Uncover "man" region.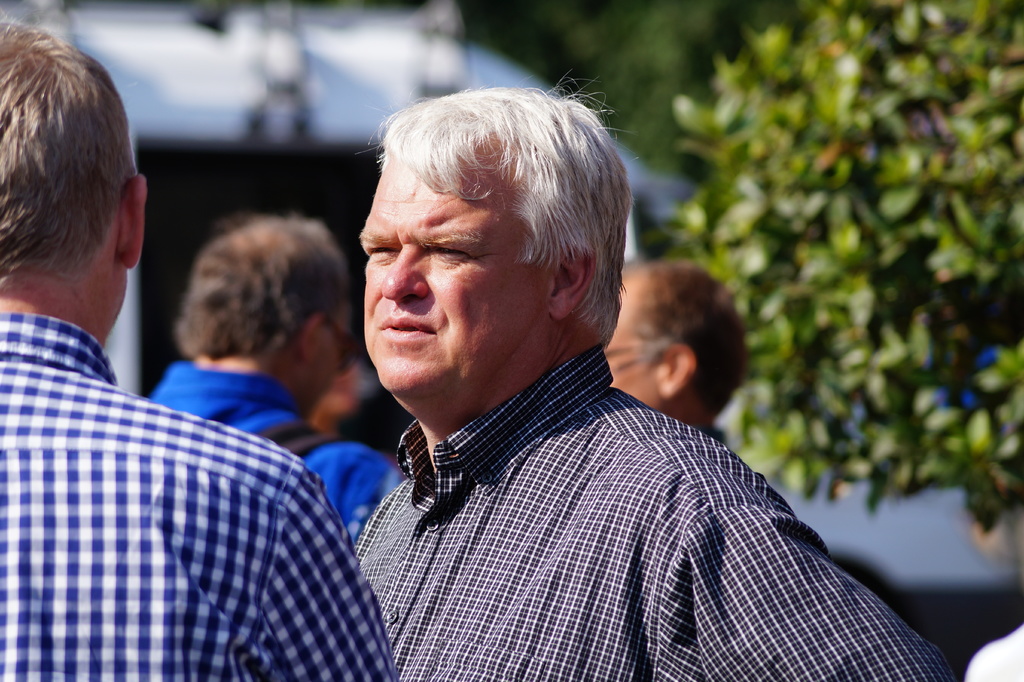
Uncovered: region(274, 92, 906, 659).
